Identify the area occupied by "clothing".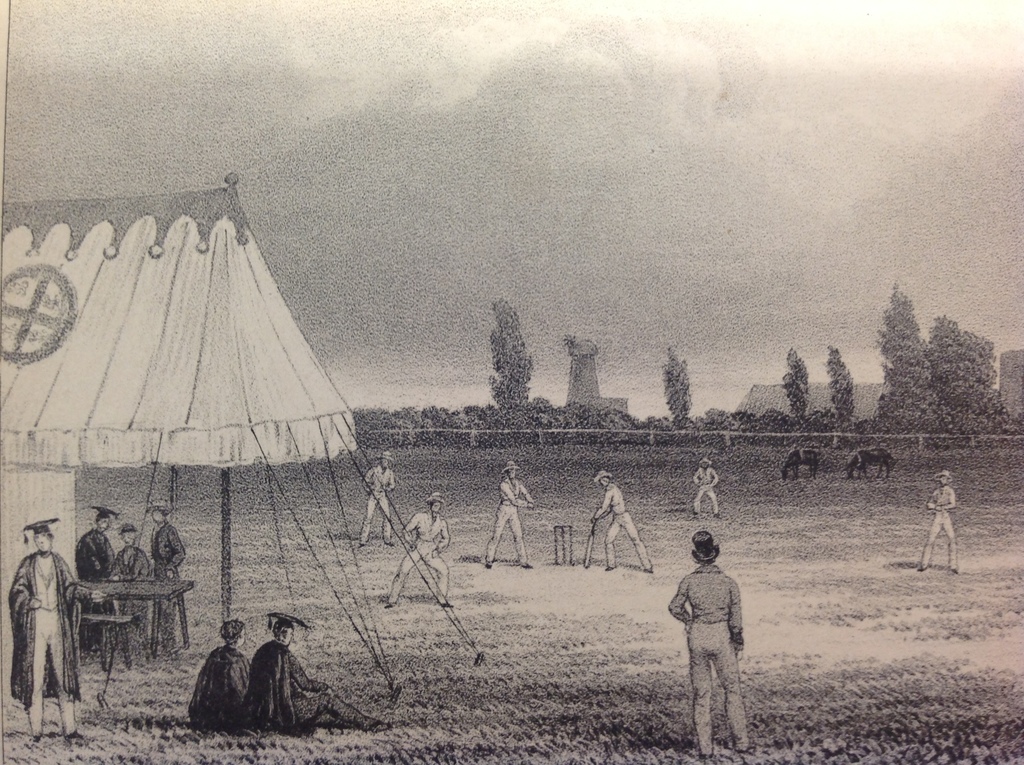
Area: bbox=(115, 551, 151, 636).
